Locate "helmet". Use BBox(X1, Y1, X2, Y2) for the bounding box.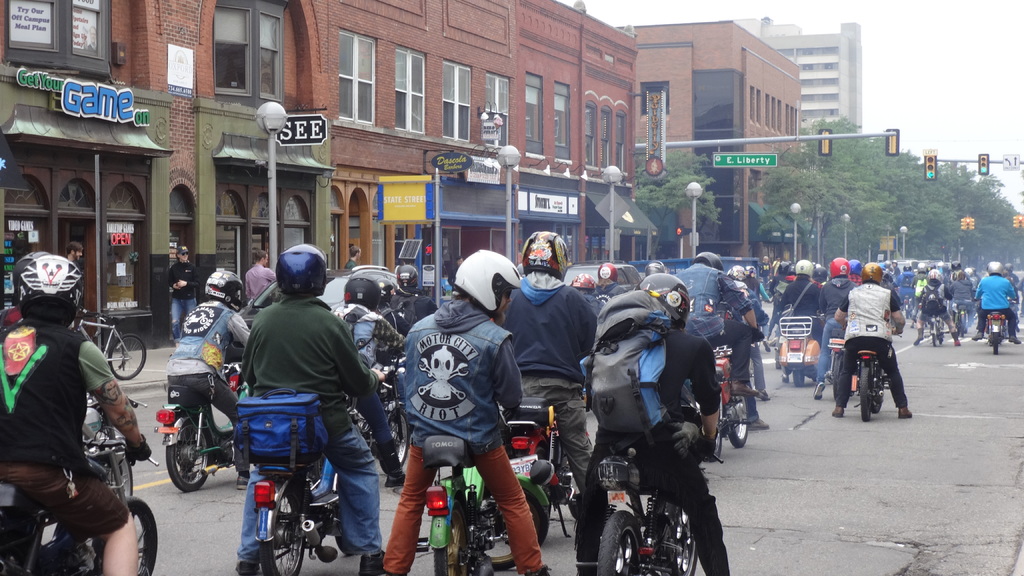
BBox(520, 229, 573, 275).
